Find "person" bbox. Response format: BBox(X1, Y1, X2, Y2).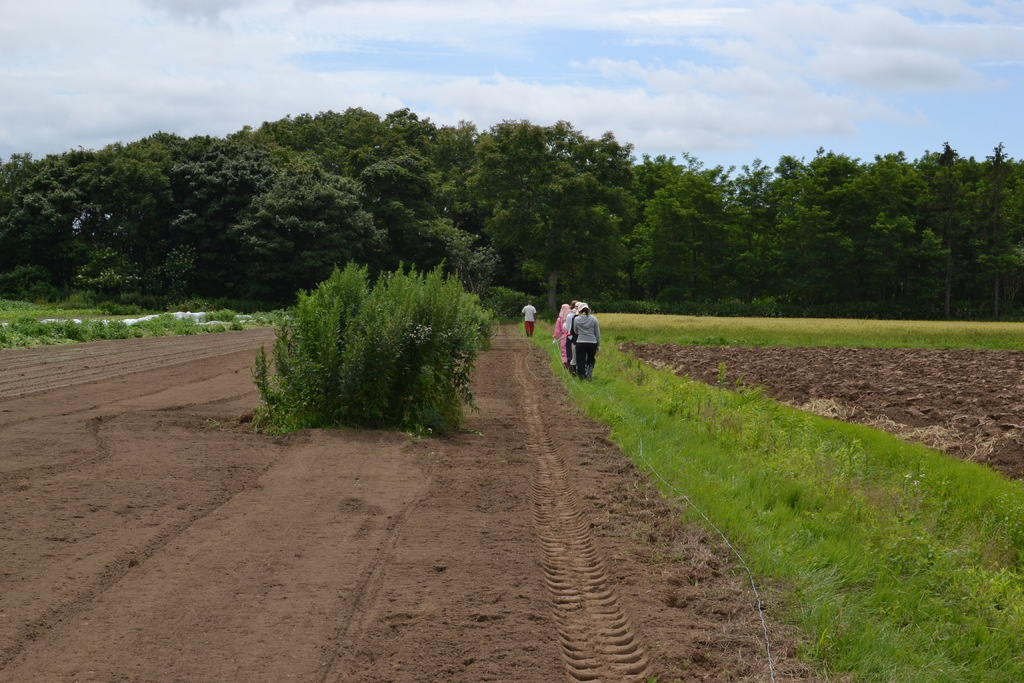
BBox(568, 302, 600, 380).
